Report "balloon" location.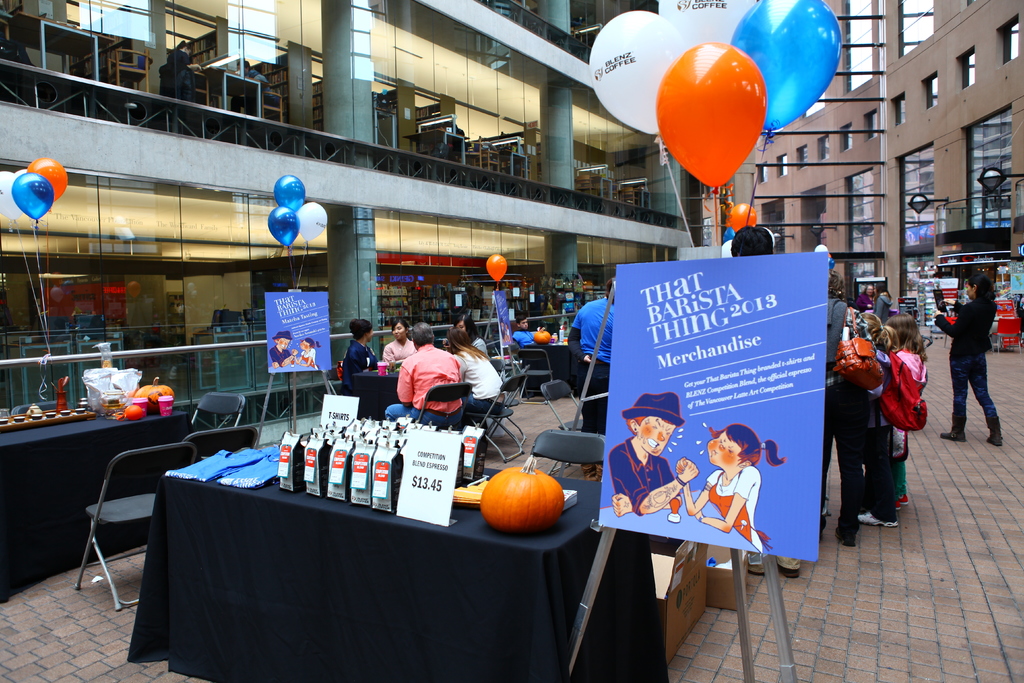
Report: locate(271, 173, 307, 210).
